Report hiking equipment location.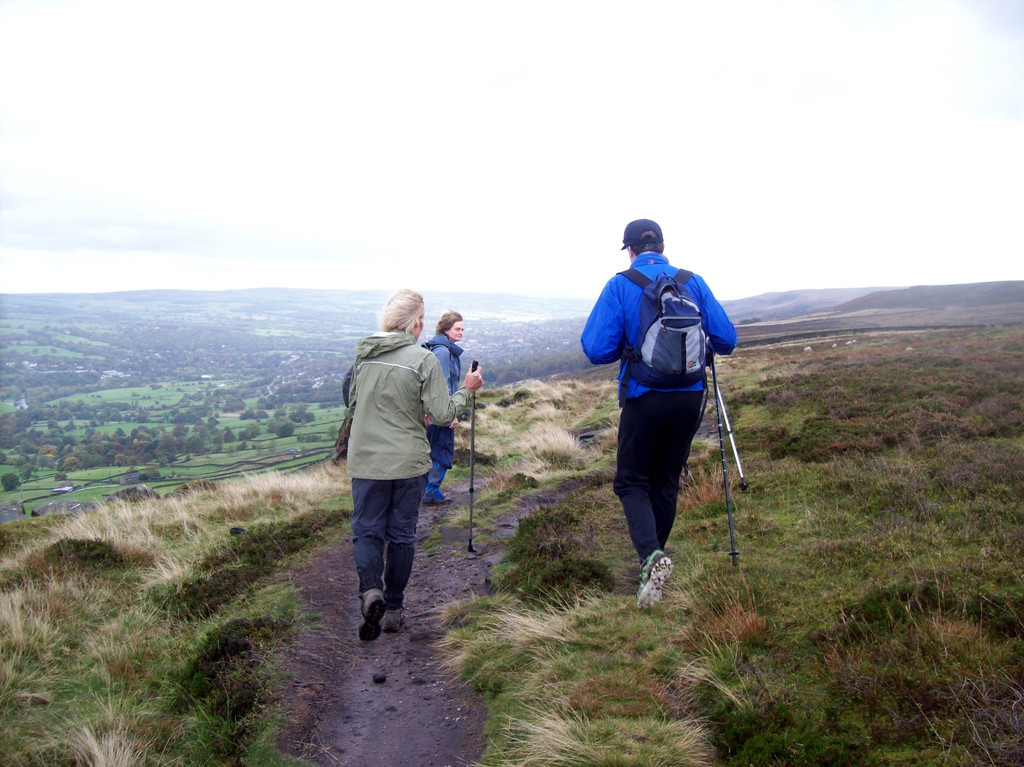
Report: box(707, 359, 751, 496).
